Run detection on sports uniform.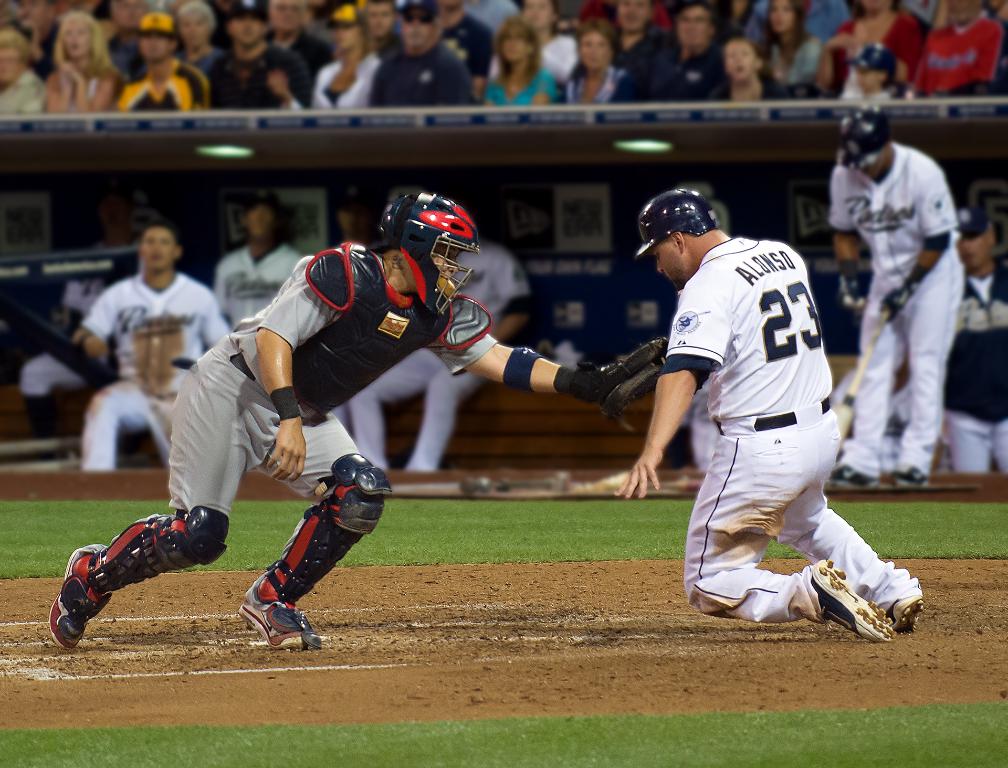
Result: (352, 241, 526, 473).
